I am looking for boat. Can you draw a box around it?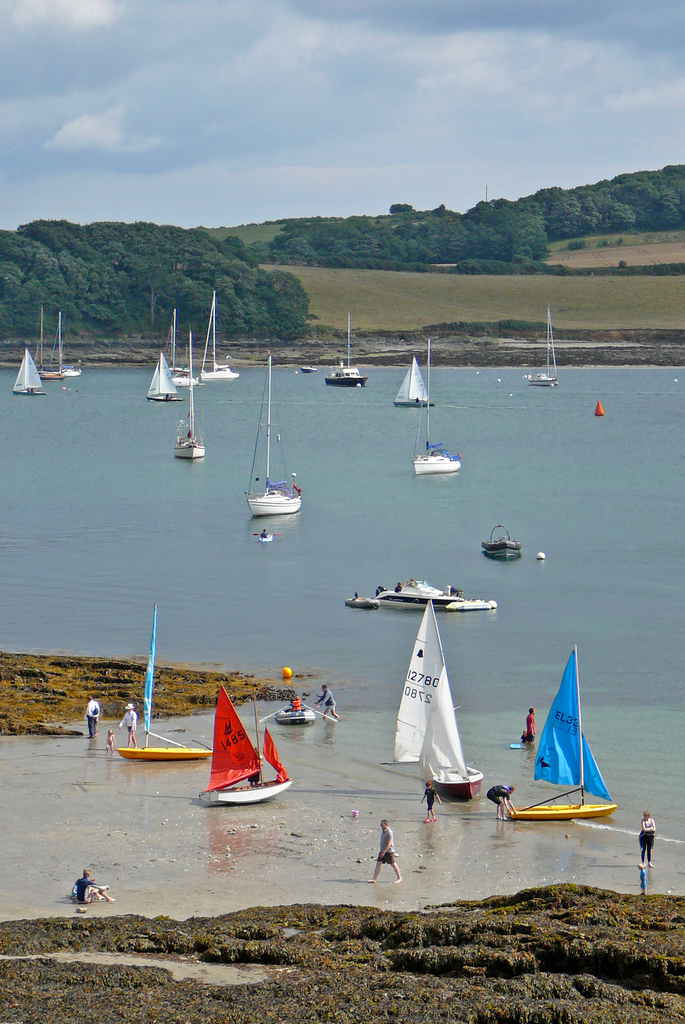
Sure, the bounding box is bbox(36, 305, 62, 383).
